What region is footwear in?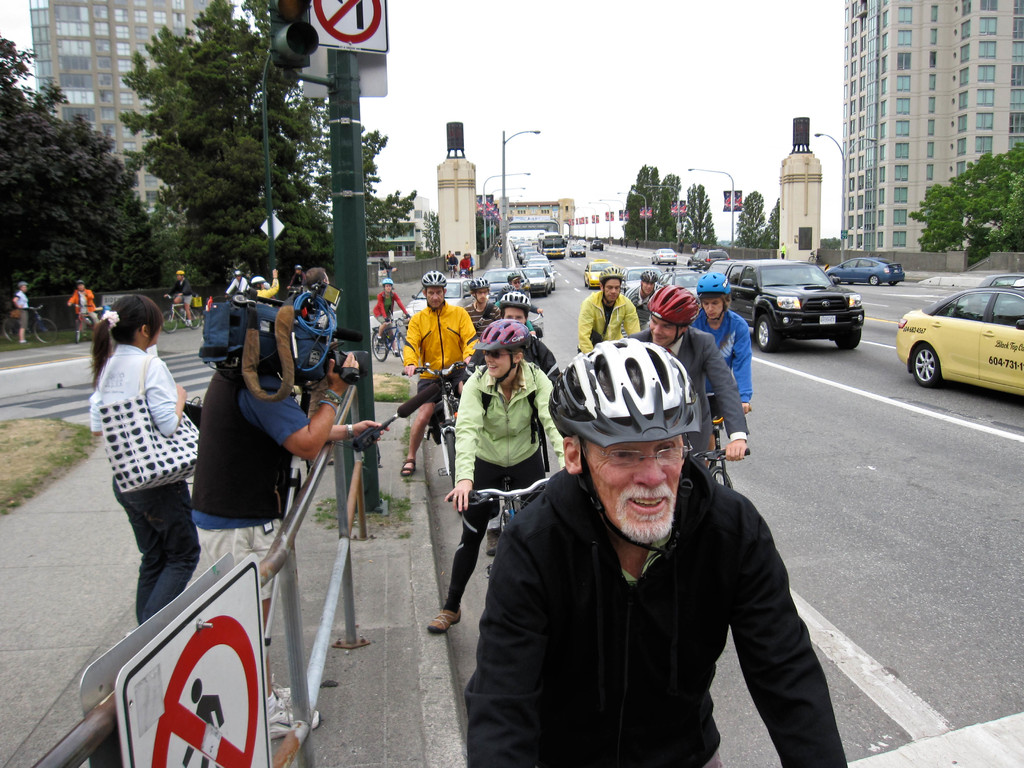
region(401, 458, 419, 478).
